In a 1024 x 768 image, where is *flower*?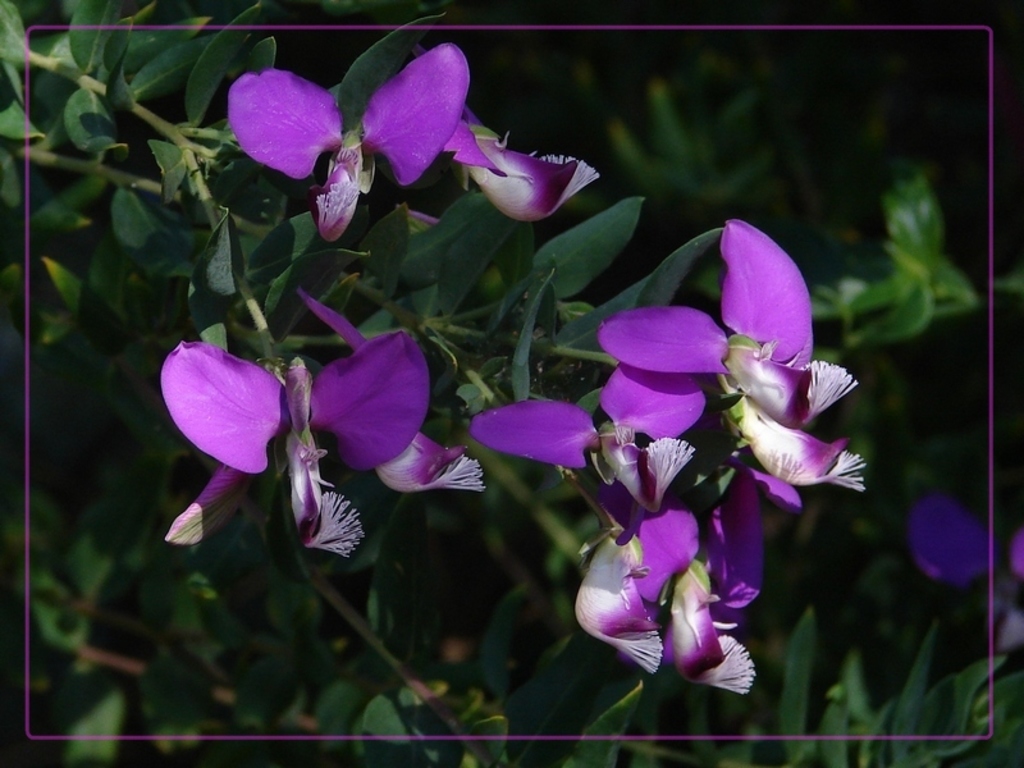
l=1010, t=535, r=1023, b=582.
